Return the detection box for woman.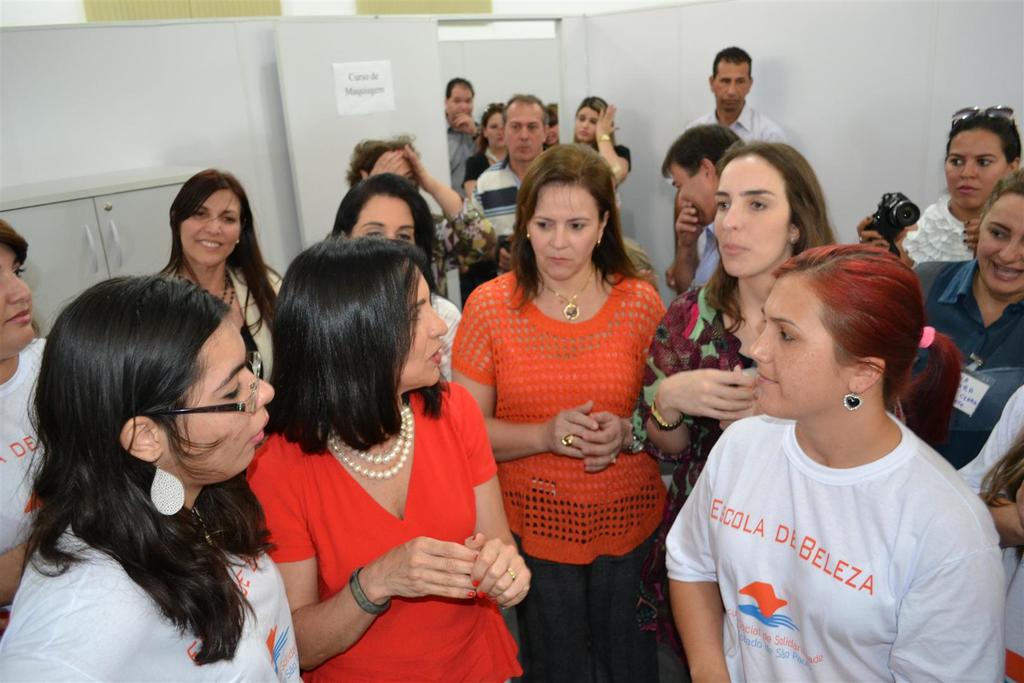
628 127 841 514.
